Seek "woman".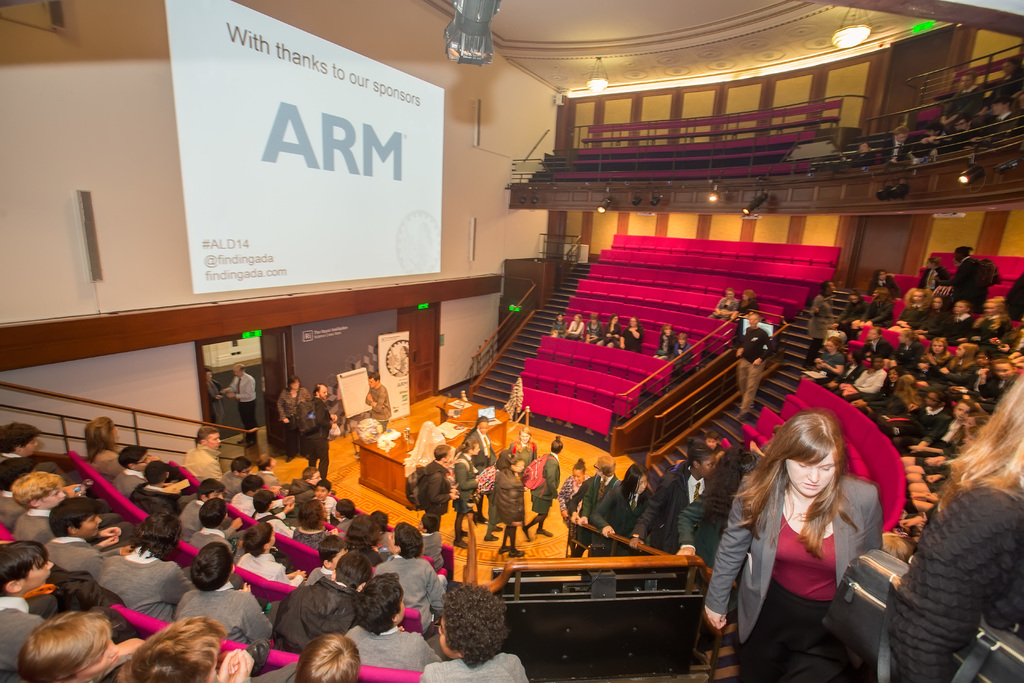
<box>465,416,497,527</box>.
